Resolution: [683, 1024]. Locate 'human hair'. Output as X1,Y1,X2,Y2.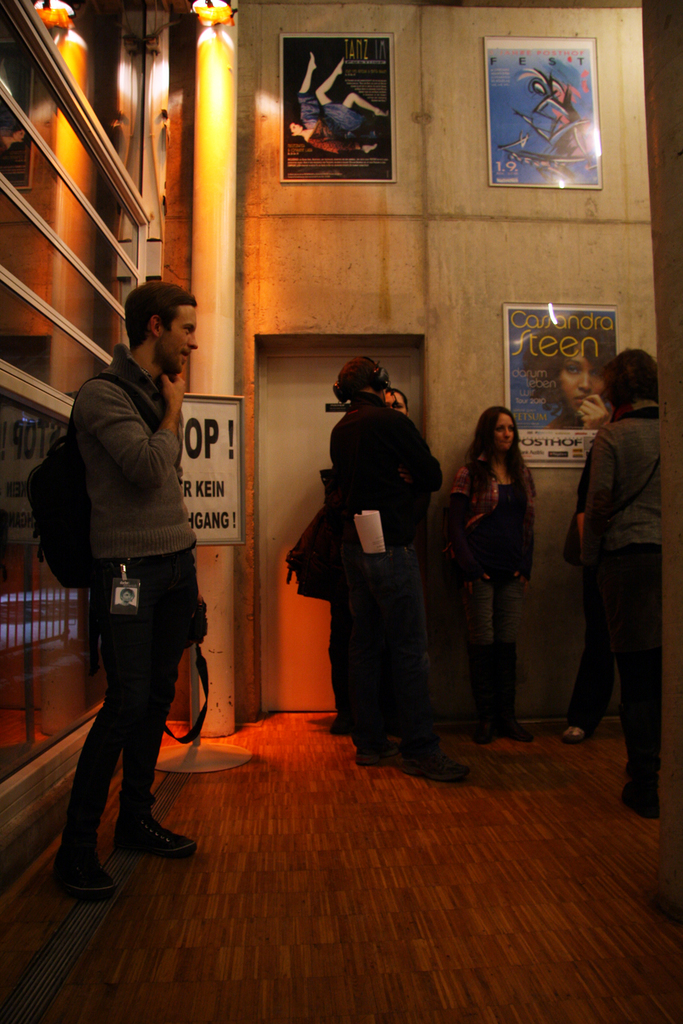
464,406,527,497.
